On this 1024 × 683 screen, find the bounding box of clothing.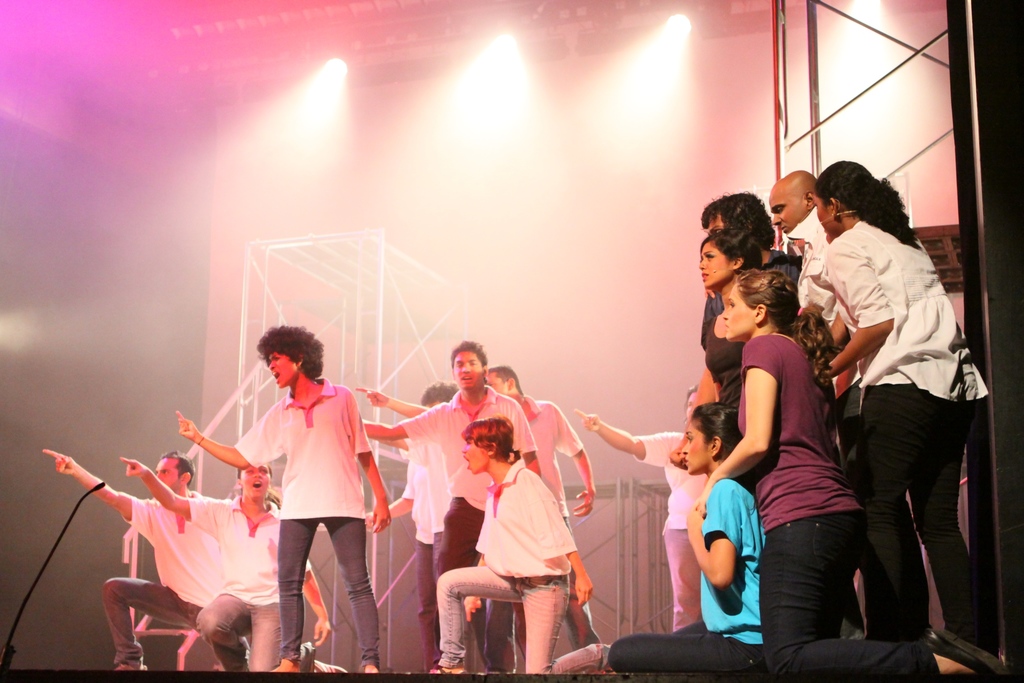
Bounding box: <region>609, 423, 704, 633</region>.
